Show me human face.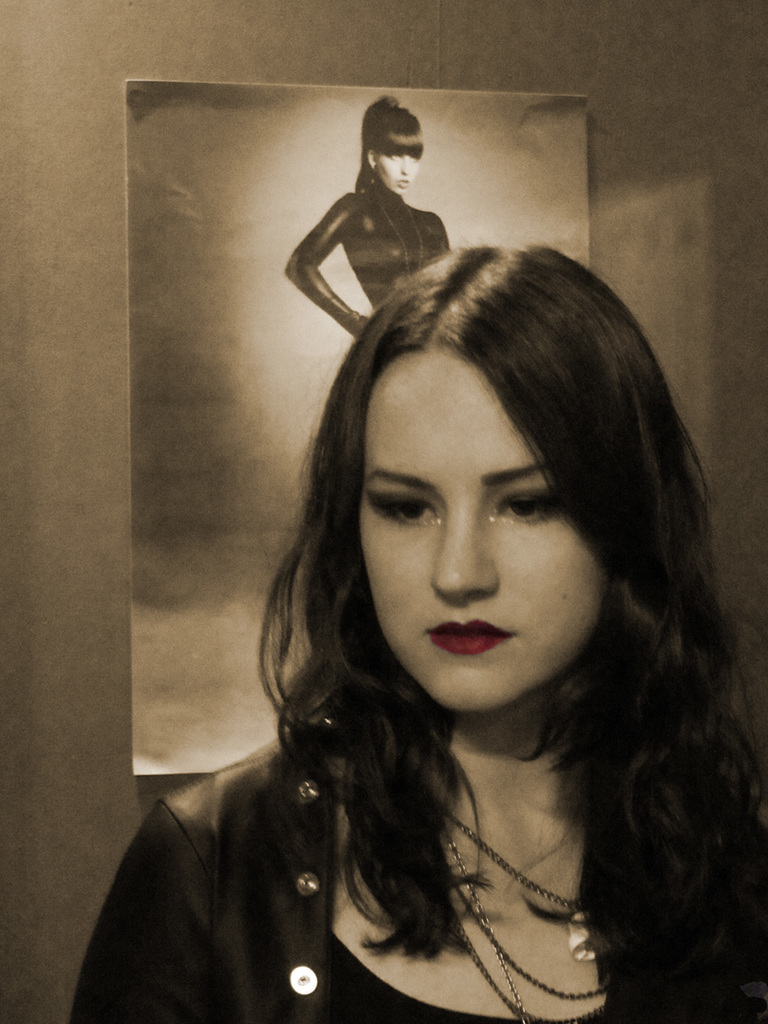
human face is here: <box>376,156,418,193</box>.
